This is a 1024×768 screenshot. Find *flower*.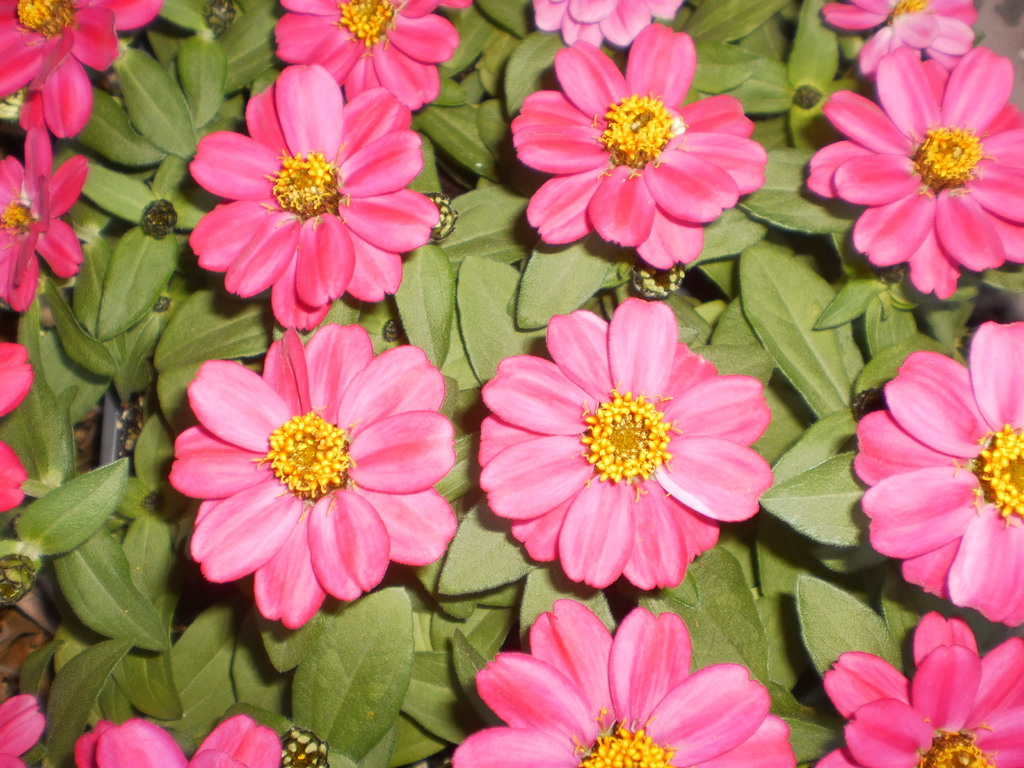
Bounding box: (left=0, top=341, right=33, bottom=515).
